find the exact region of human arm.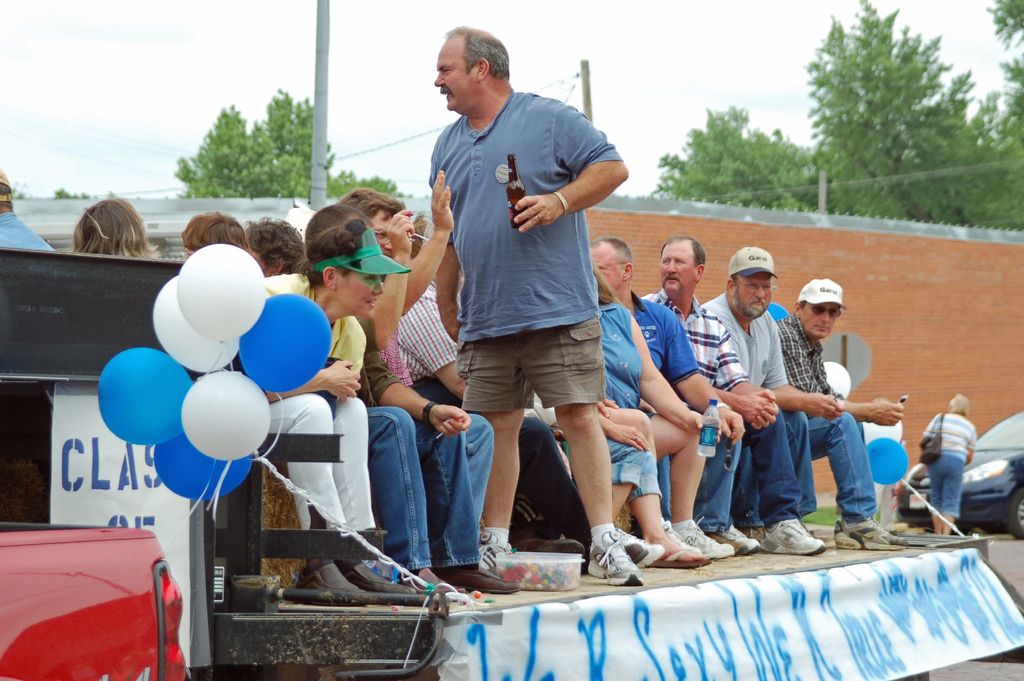
Exact region: <region>356, 318, 474, 436</region>.
